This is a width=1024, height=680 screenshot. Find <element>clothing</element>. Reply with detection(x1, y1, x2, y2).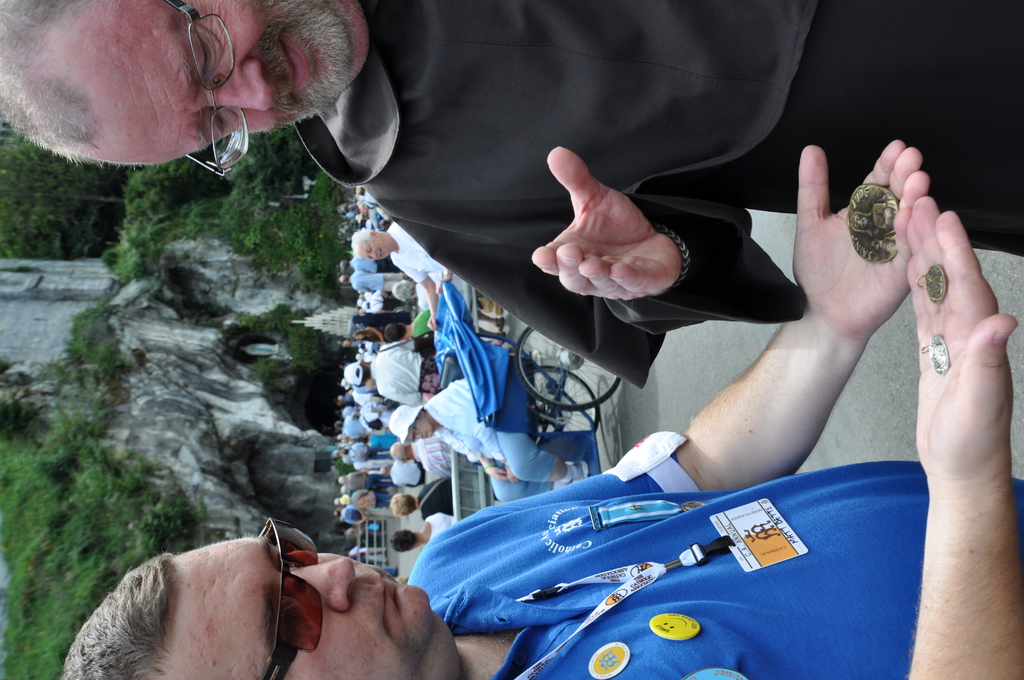
detection(412, 441, 451, 473).
